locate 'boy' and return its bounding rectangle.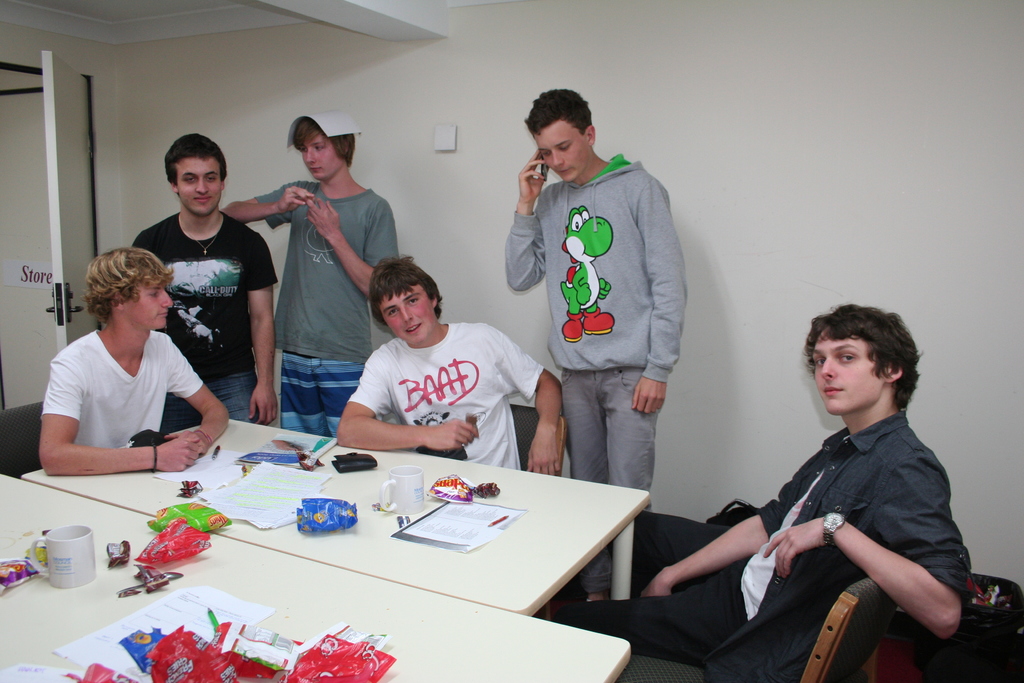
x1=39 y1=247 x2=239 y2=477.
